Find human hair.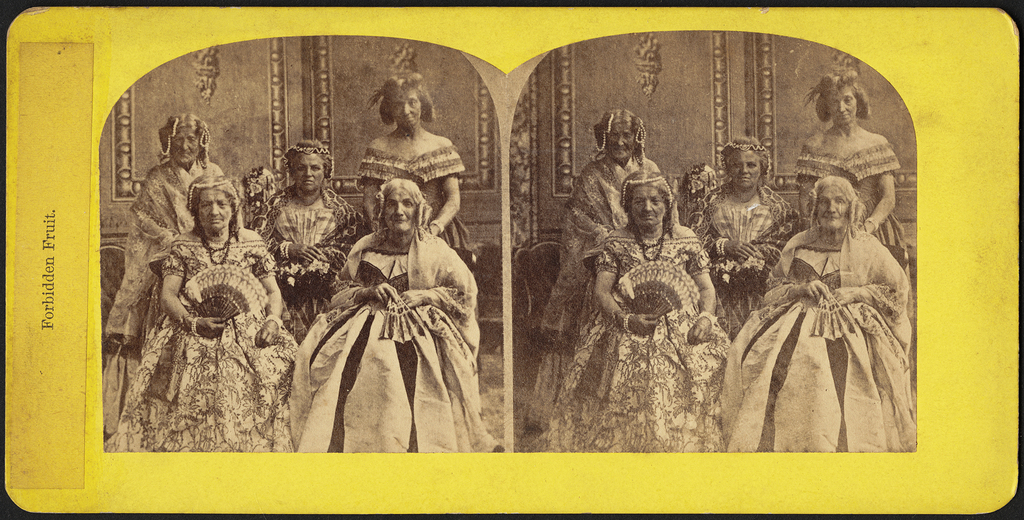
<bbox>369, 69, 429, 141</bbox>.
